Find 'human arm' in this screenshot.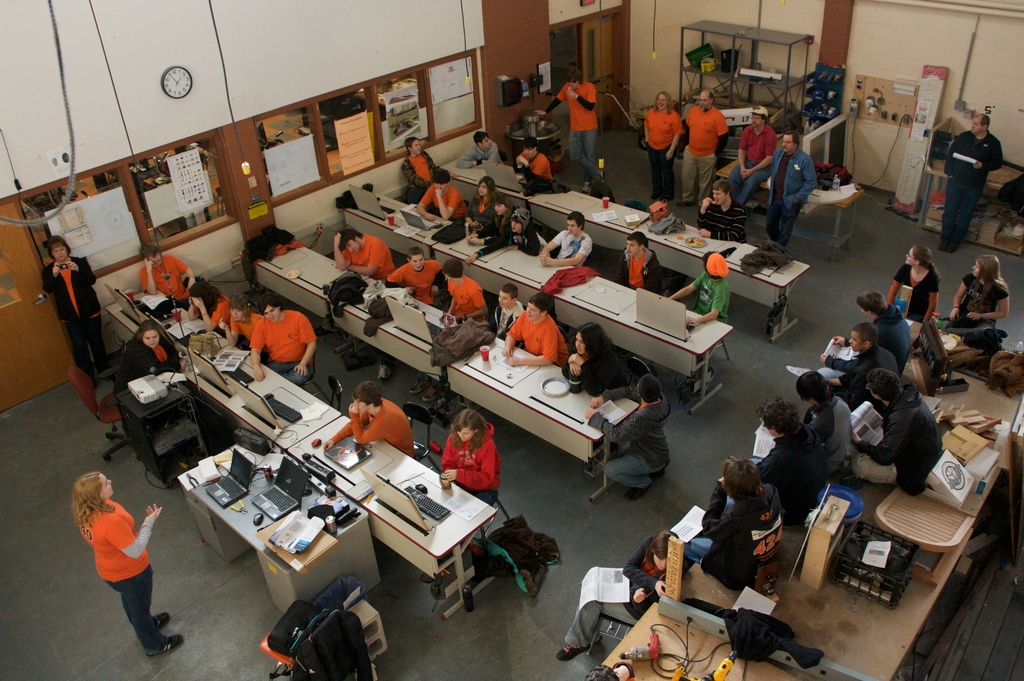
The bounding box for 'human arm' is bbox=[886, 265, 906, 308].
